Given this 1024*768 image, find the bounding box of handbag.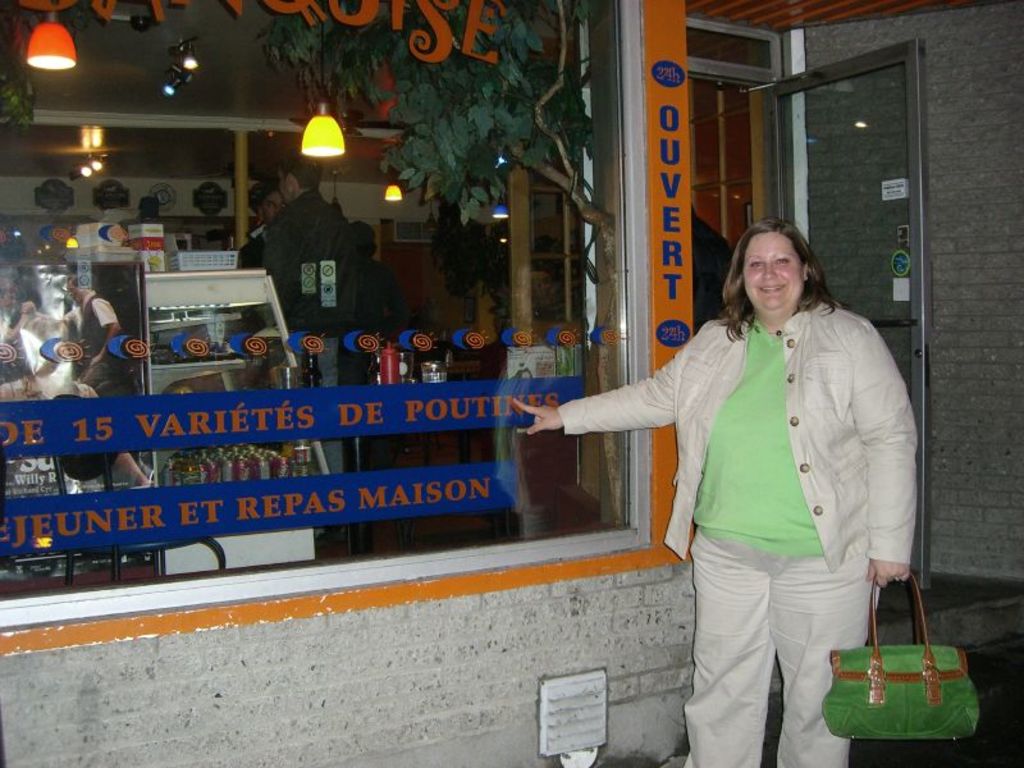
pyautogui.locateOnScreen(824, 570, 980, 744).
